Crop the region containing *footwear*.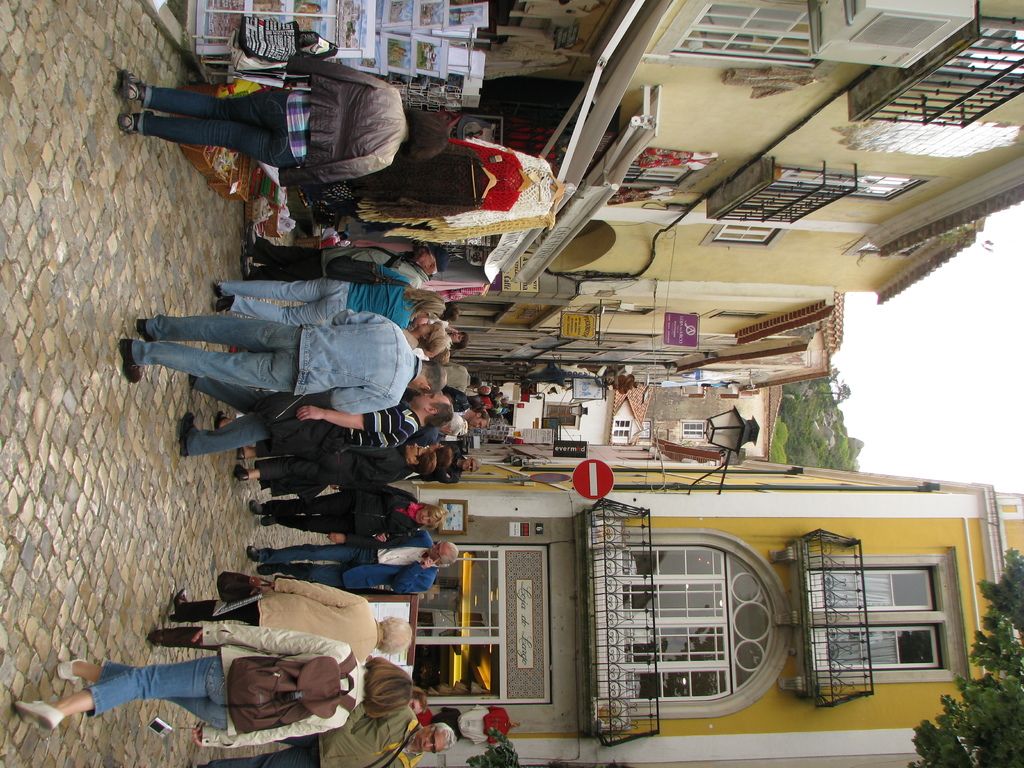
Crop region: Rect(177, 413, 196, 458).
